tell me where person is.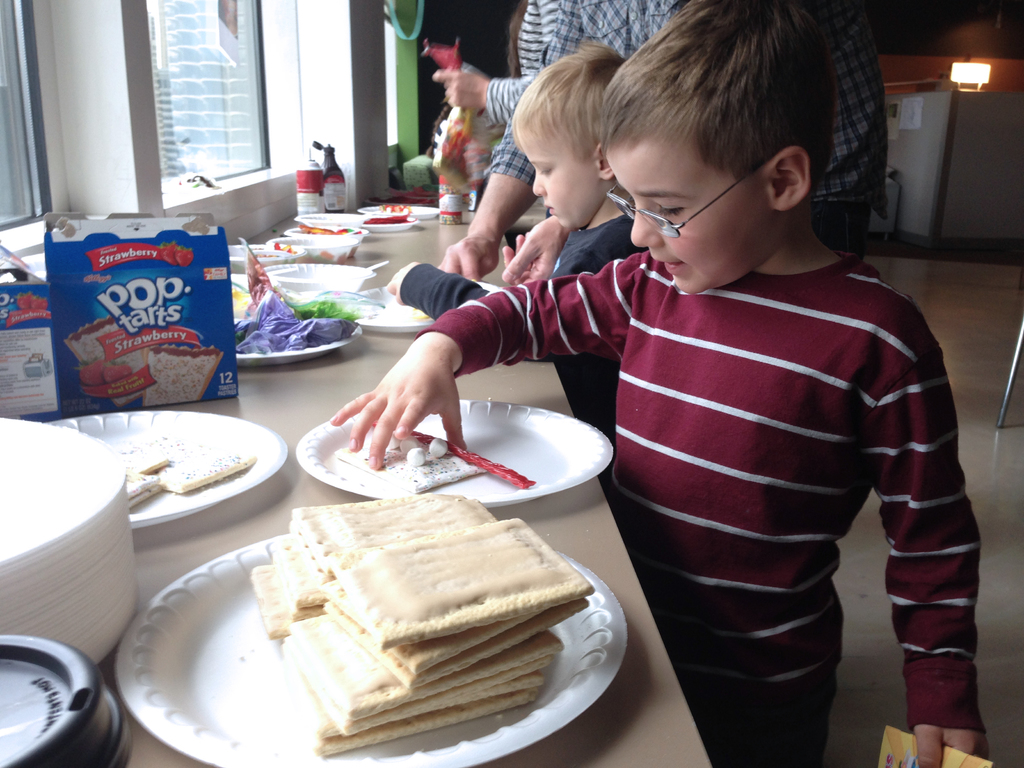
person is at l=388, t=49, r=643, b=422.
